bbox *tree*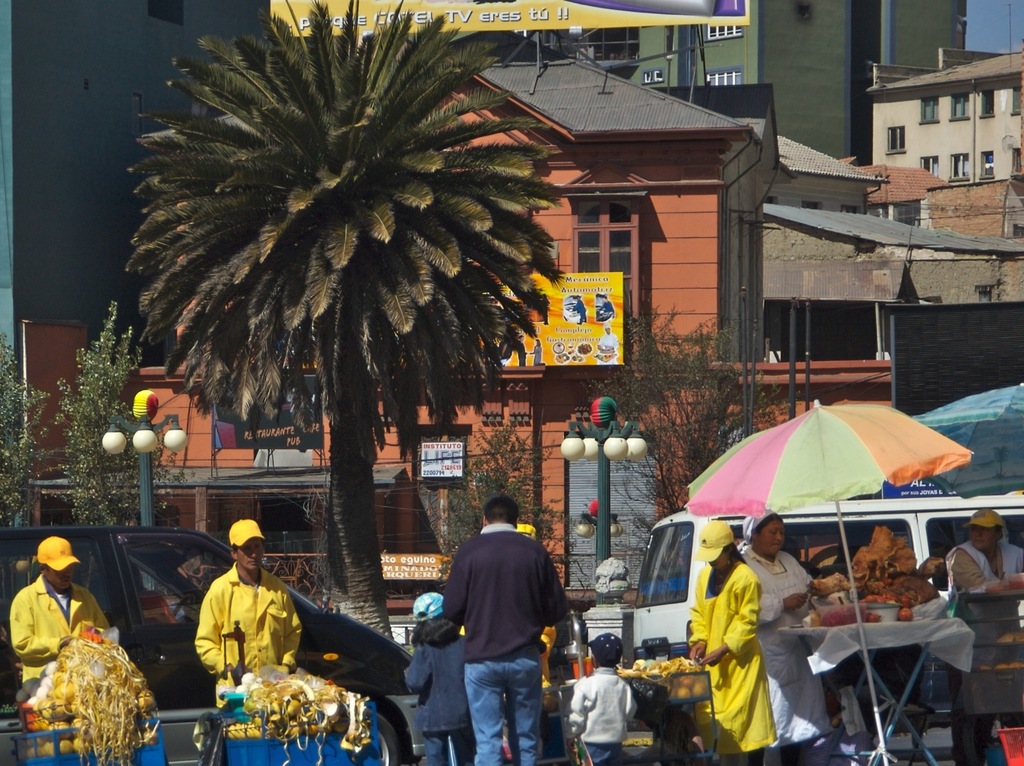
left=125, top=0, right=568, bottom=645
